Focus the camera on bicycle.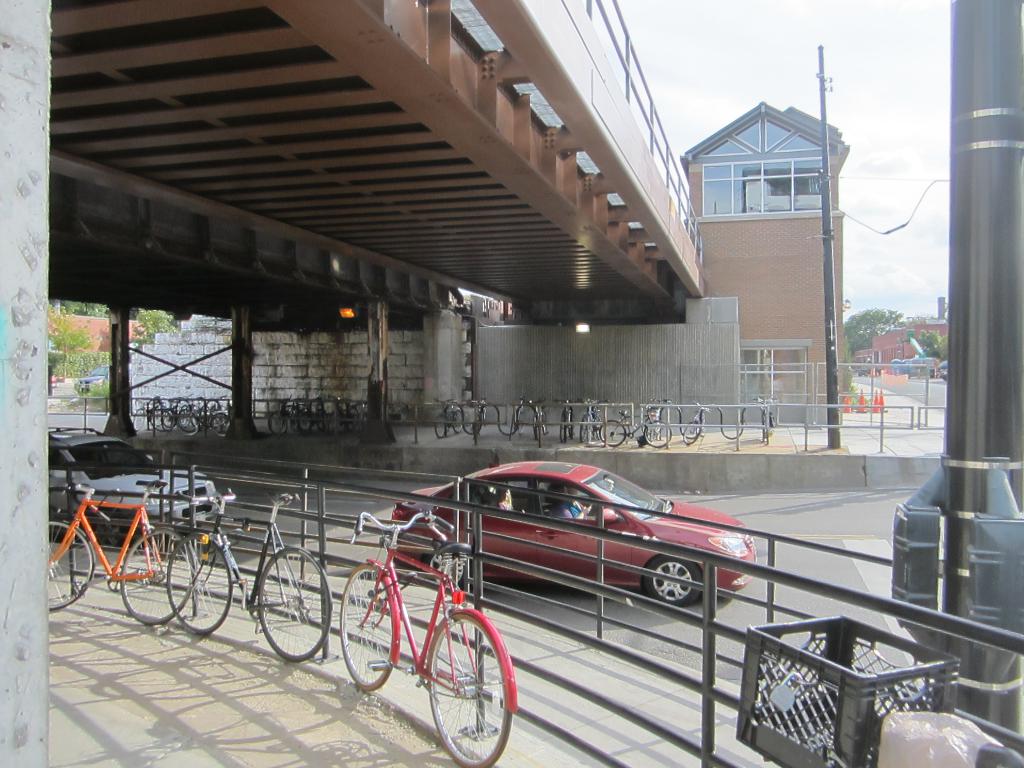
Focus region: [647, 399, 671, 444].
